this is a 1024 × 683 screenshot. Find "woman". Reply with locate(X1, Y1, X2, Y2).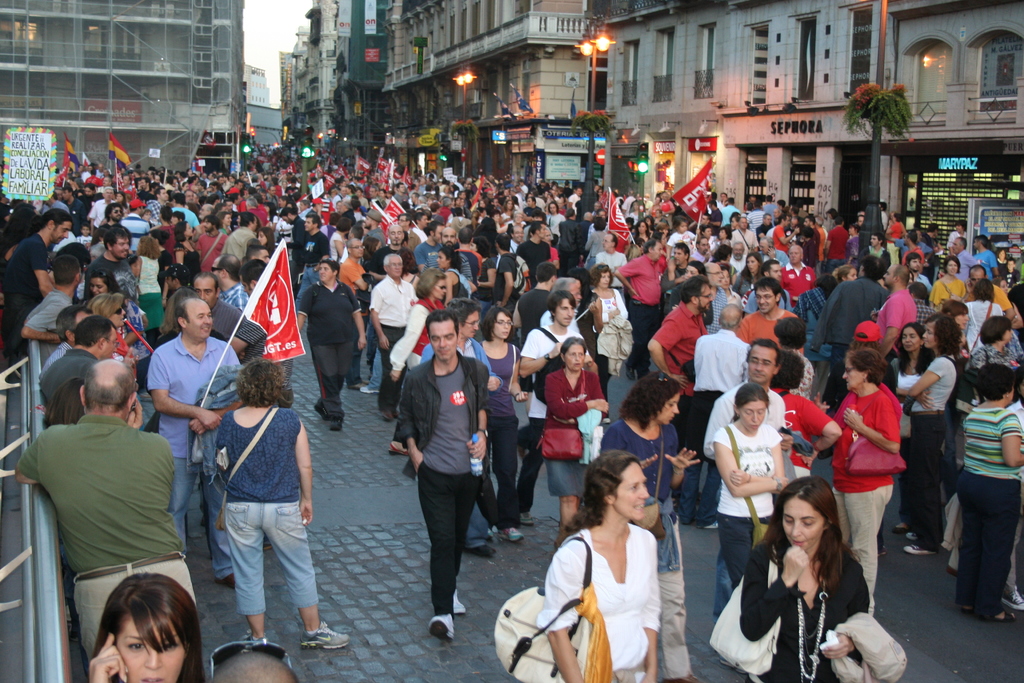
locate(330, 218, 351, 268).
